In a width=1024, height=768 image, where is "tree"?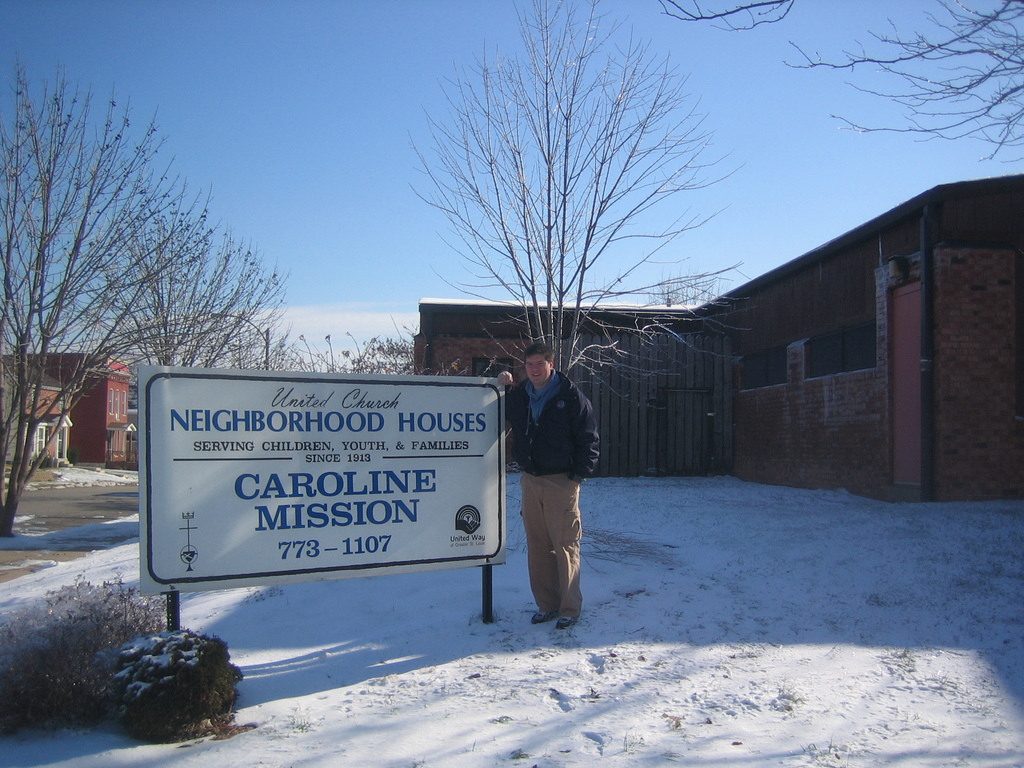
detection(407, 0, 768, 415).
